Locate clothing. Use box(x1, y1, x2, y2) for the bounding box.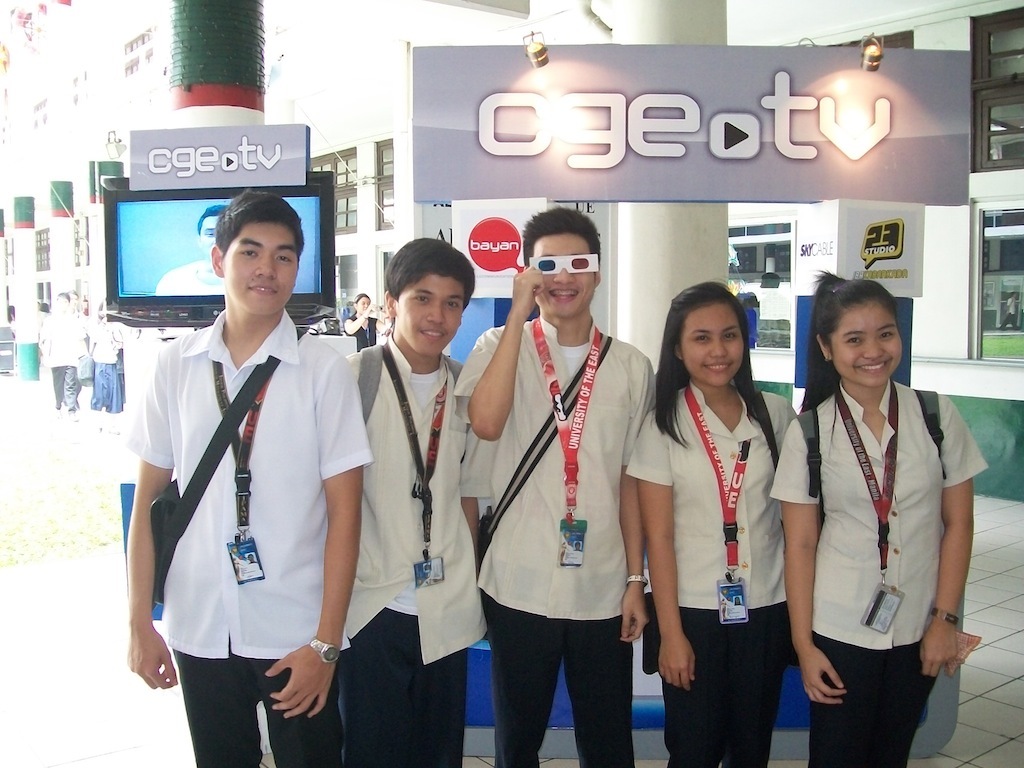
box(452, 317, 654, 767).
